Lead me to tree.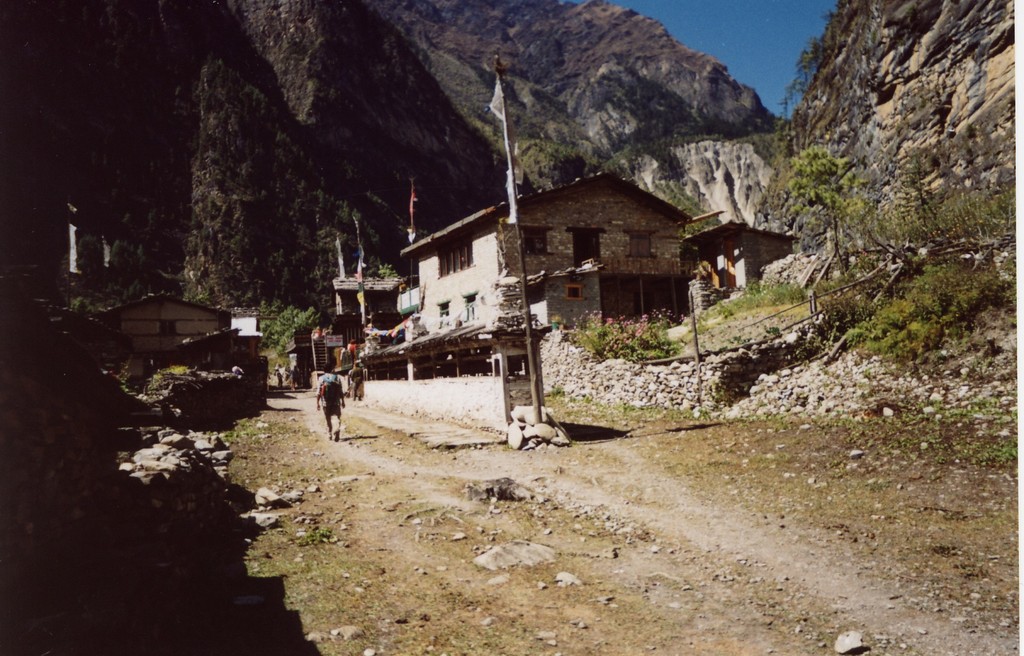
Lead to [901,140,937,224].
